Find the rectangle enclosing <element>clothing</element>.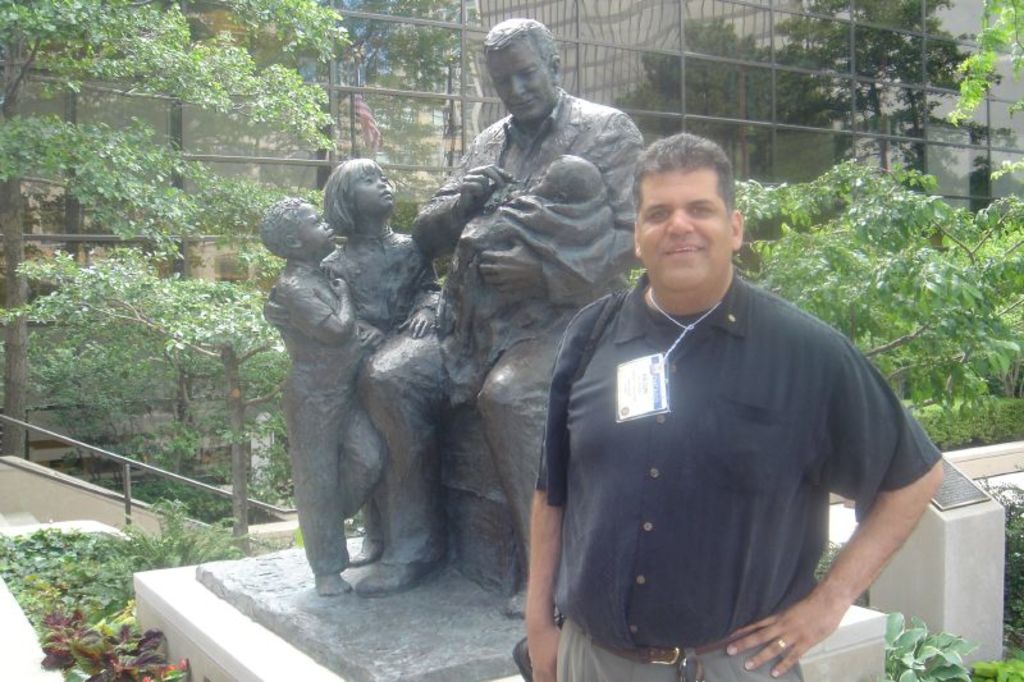
detection(556, 258, 927, 651).
